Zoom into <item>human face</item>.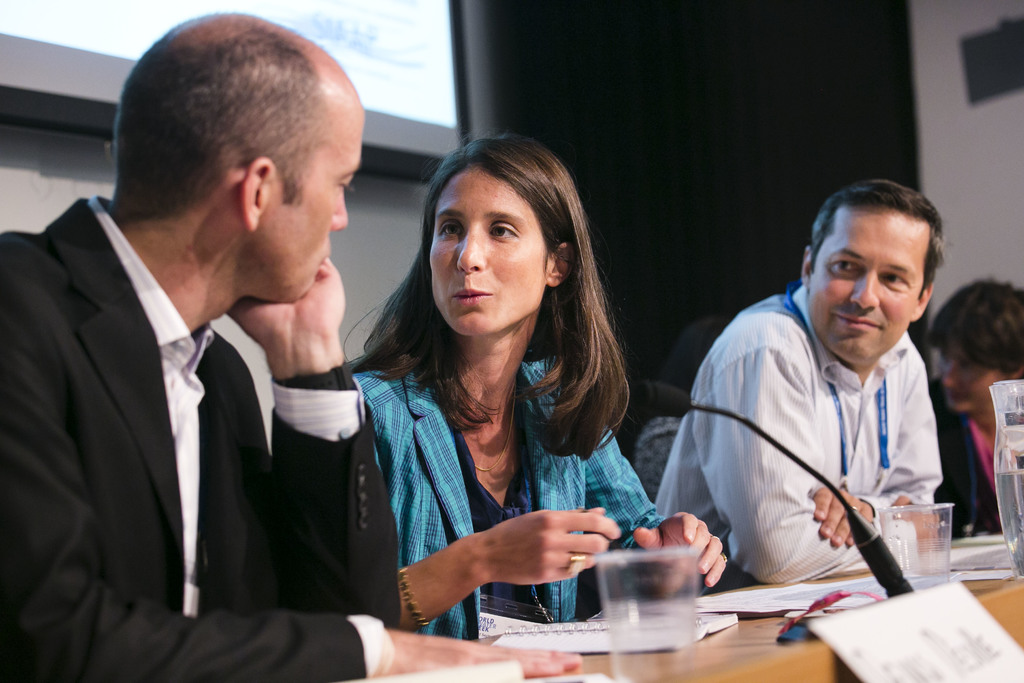
Zoom target: {"x1": 424, "y1": 169, "x2": 540, "y2": 339}.
